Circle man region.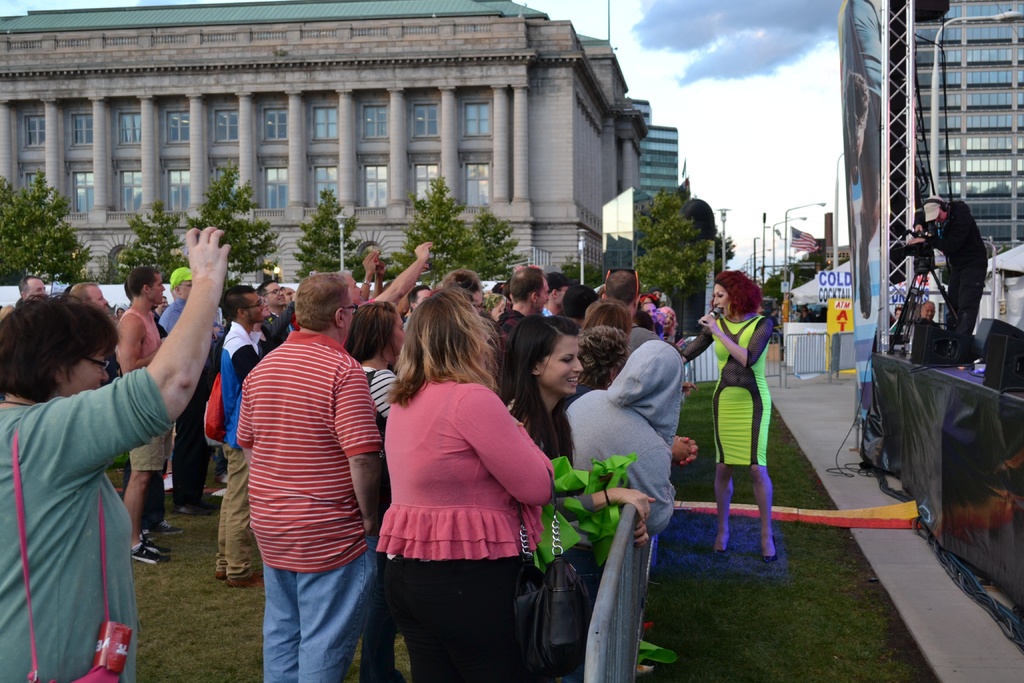
Region: 66/279/116/390.
